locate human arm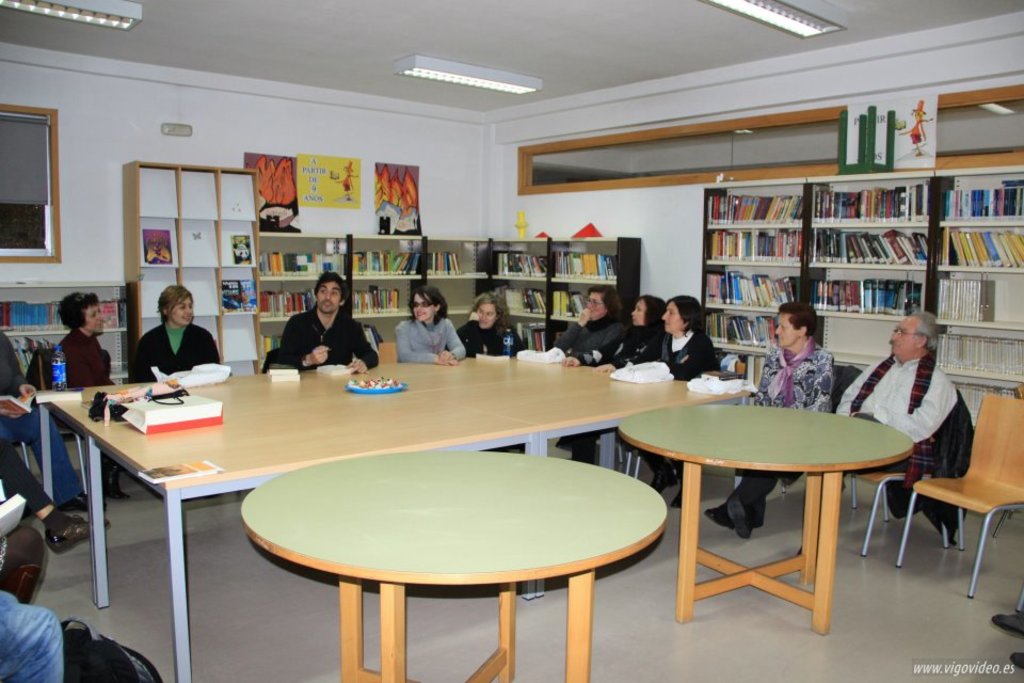
{"x1": 284, "y1": 324, "x2": 329, "y2": 371}
